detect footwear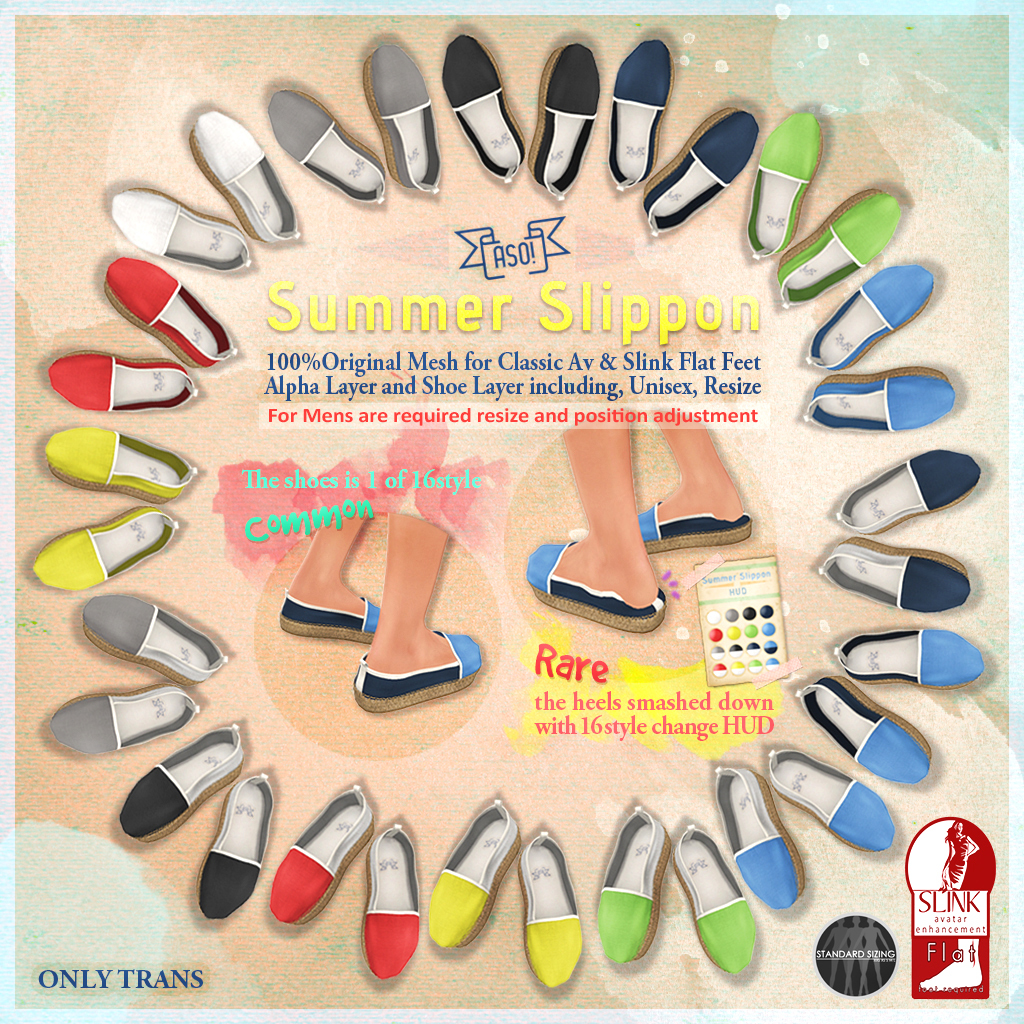
region(616, 38, 681, 200)
